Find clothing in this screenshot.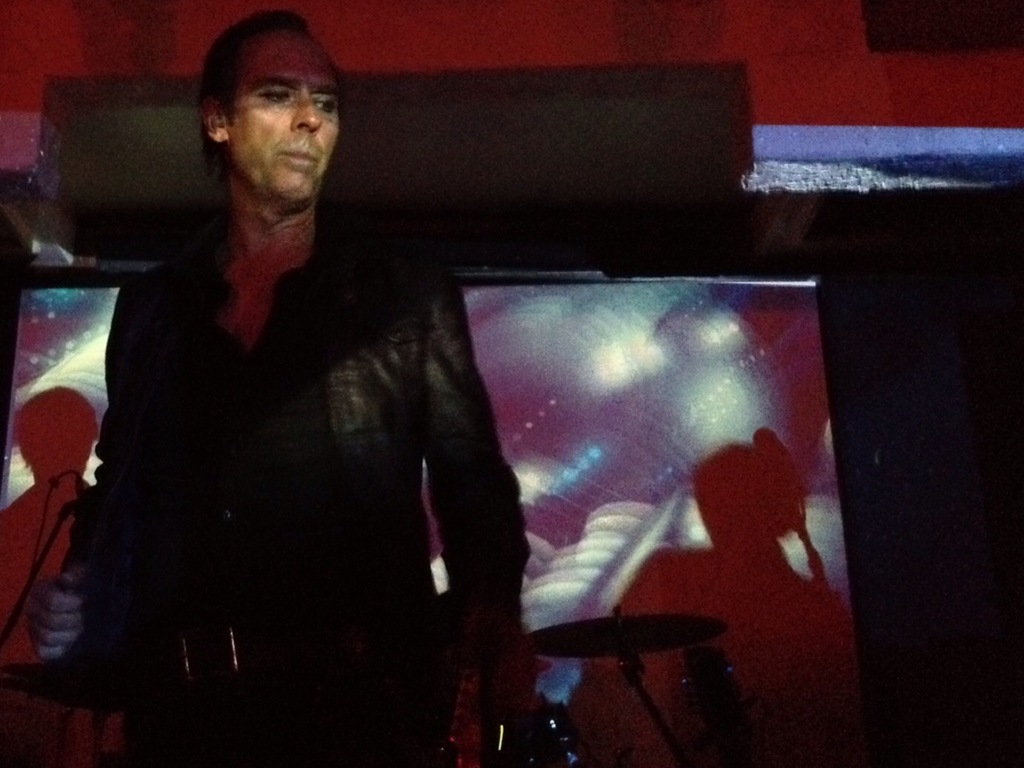
The bounding box for clothing is [x1=55, y1=141, x2=512, y2=749].
